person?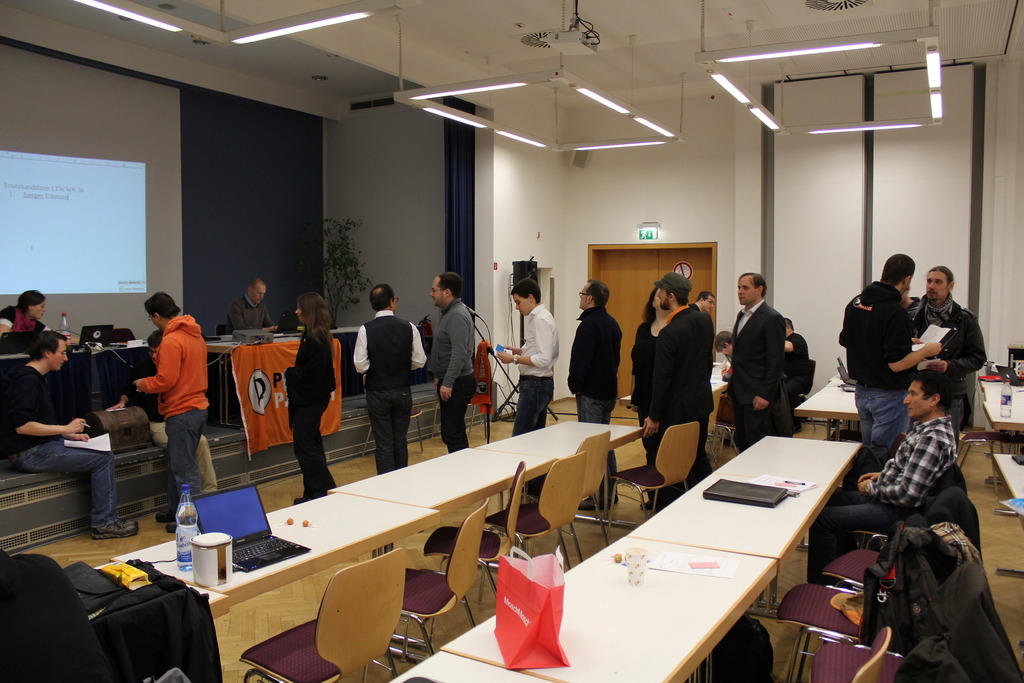
[655, 270, 709, 476]
